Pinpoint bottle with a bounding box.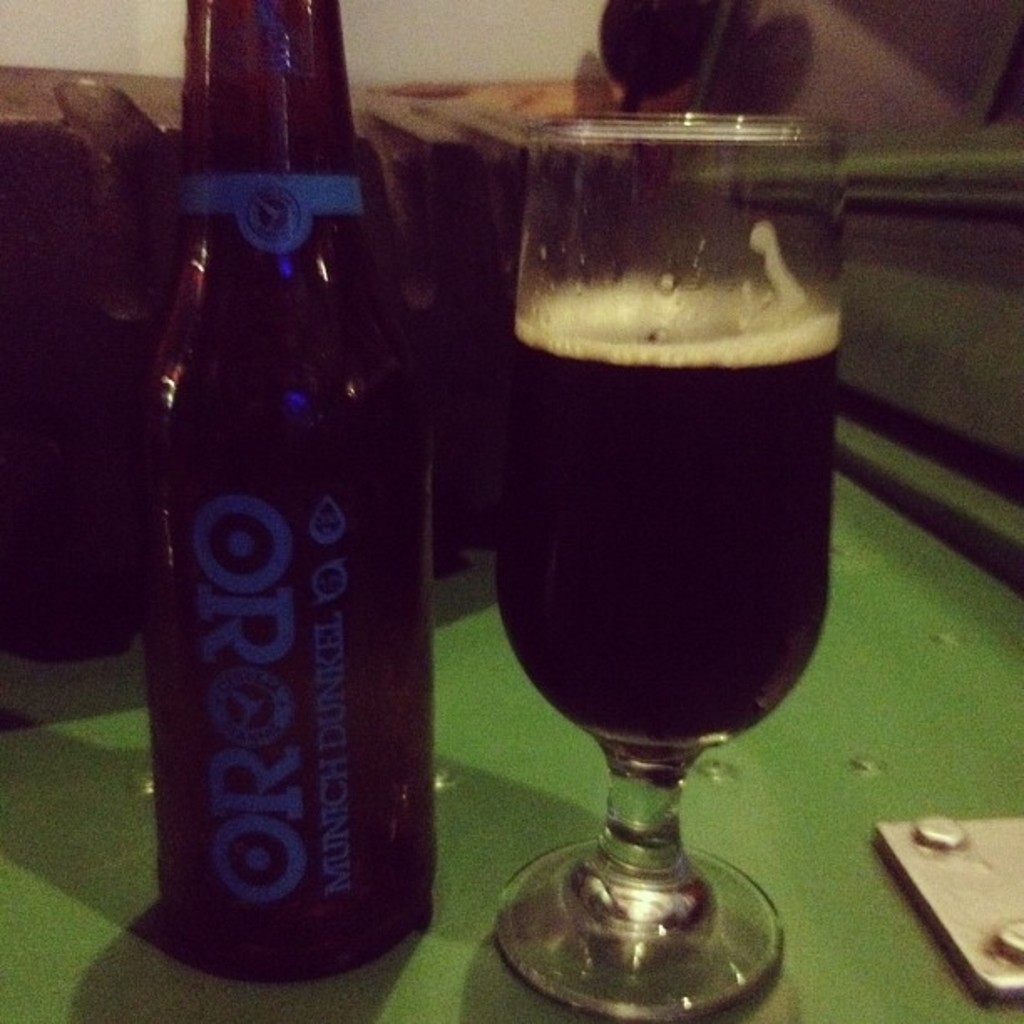
131,0,437,989.
